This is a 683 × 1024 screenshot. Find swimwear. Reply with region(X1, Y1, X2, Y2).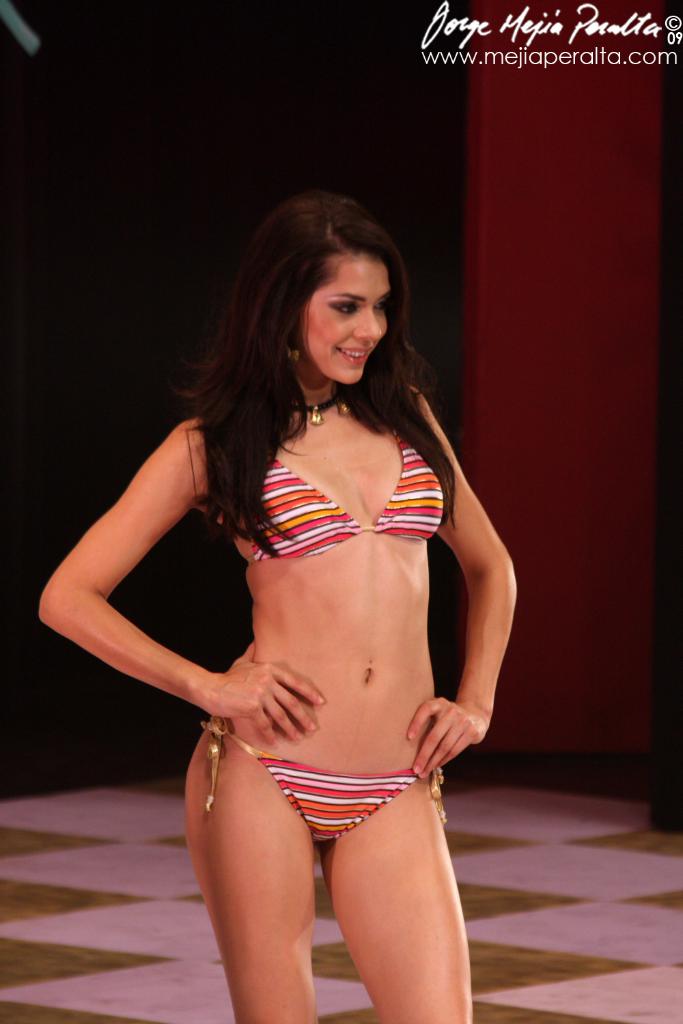
region(198, 713, 452, 849).
